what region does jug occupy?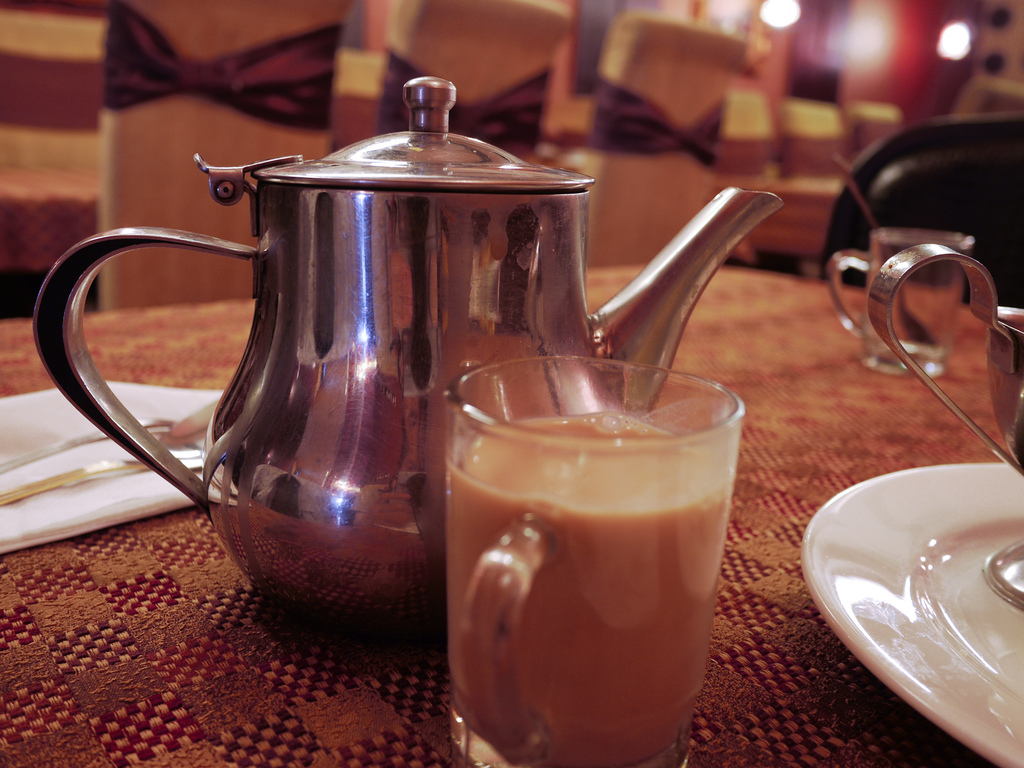
[46, 69, 782, 611].
